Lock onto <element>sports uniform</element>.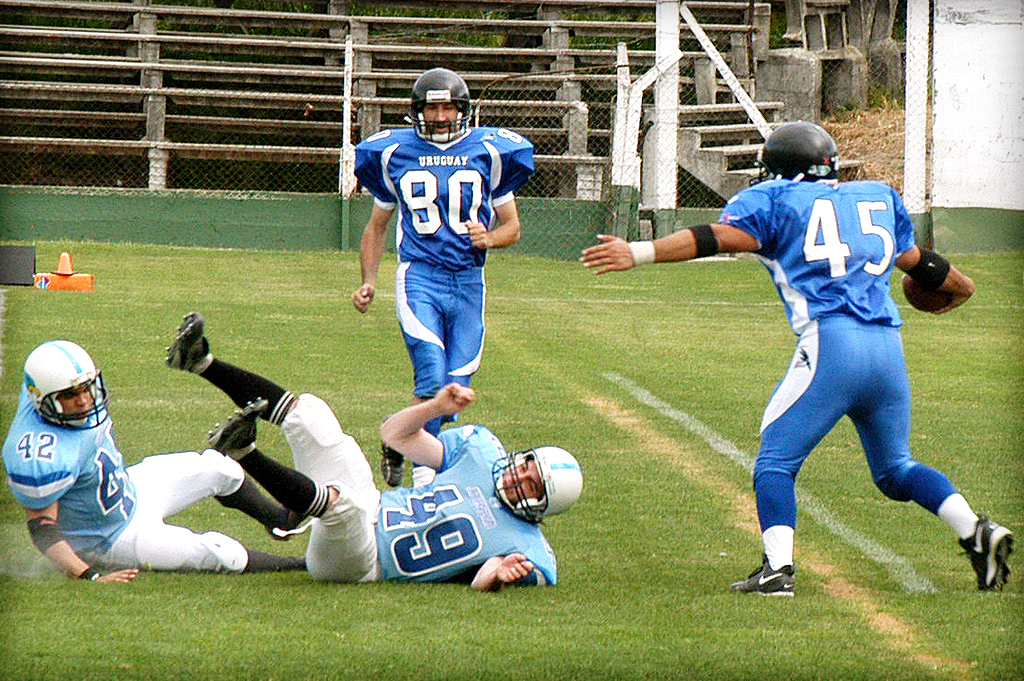
Locked: crop(1, 340, 305, 575).
